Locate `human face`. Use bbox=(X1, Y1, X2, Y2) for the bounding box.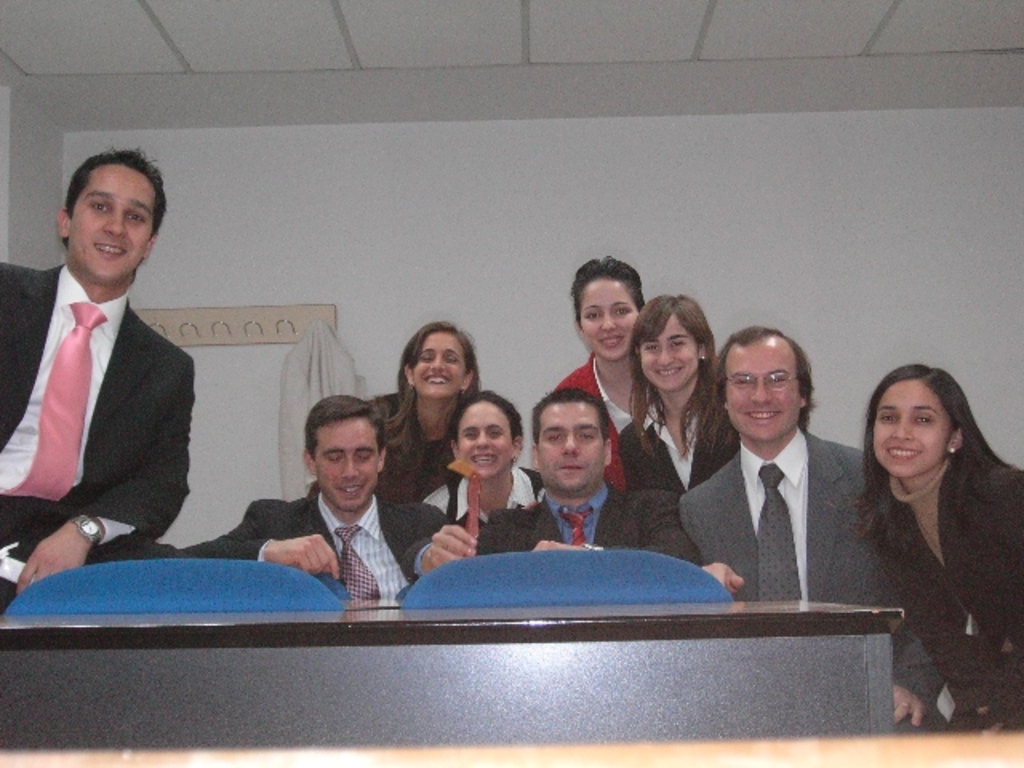
bbox=(867, 381, 944, 474).
